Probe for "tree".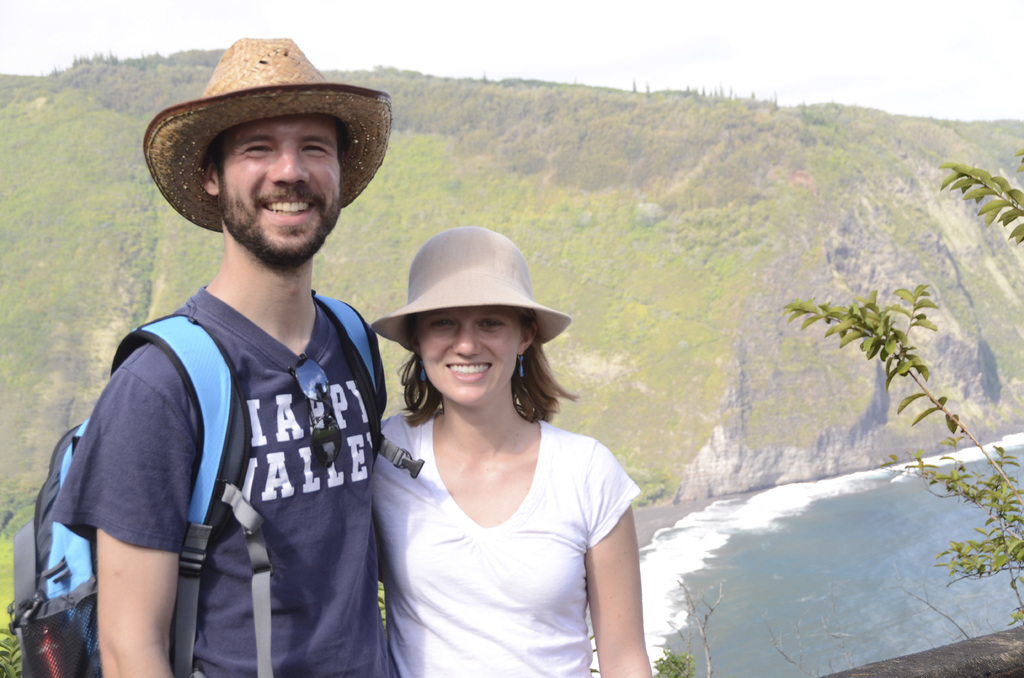
Probe result: crop(774, 124, 1023, 649).
